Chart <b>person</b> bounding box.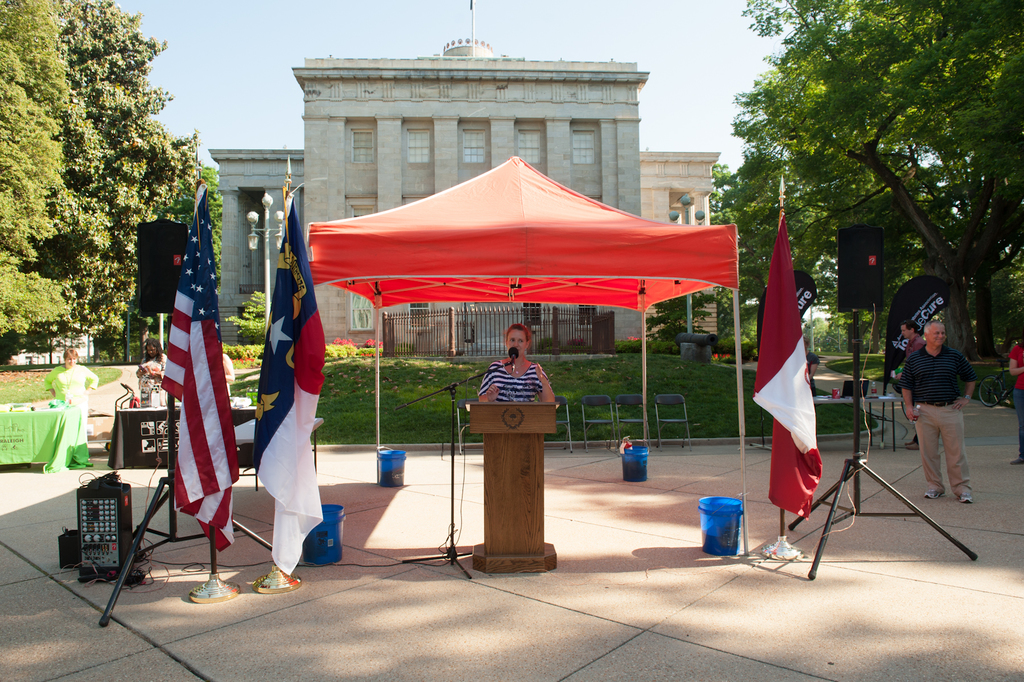
Charted: <region>1004, 333, 1023, 463</region>.
